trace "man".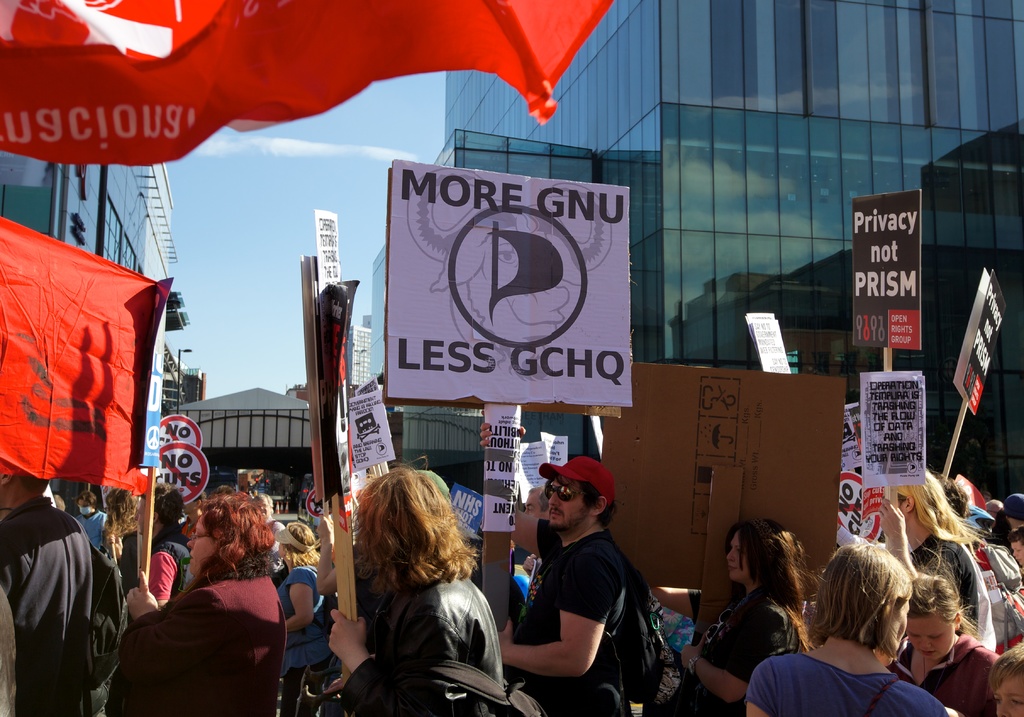
Traced to [76, 490, 108, 549].
